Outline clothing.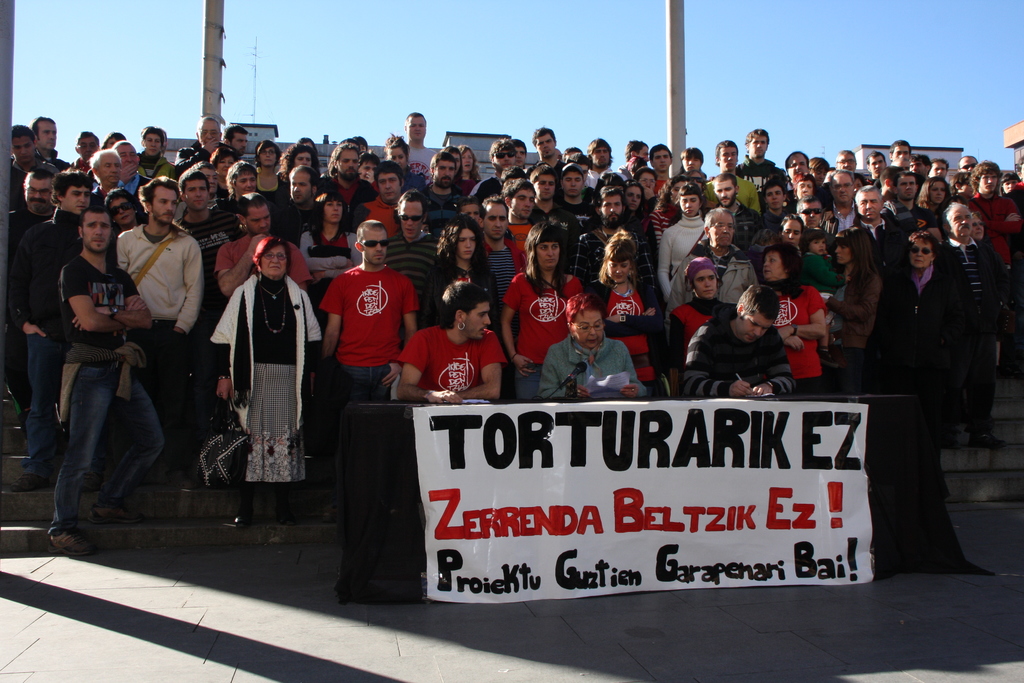
Outline: (207,236,310,497).
